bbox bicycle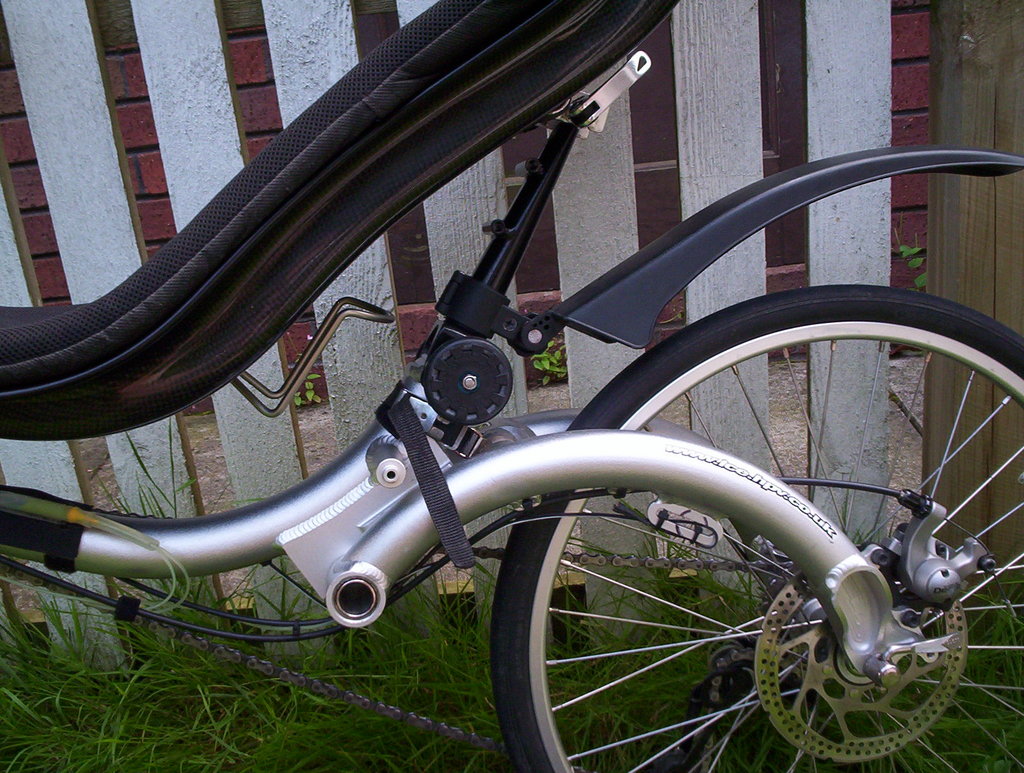
l=49, t=0, r=1023, b=772
